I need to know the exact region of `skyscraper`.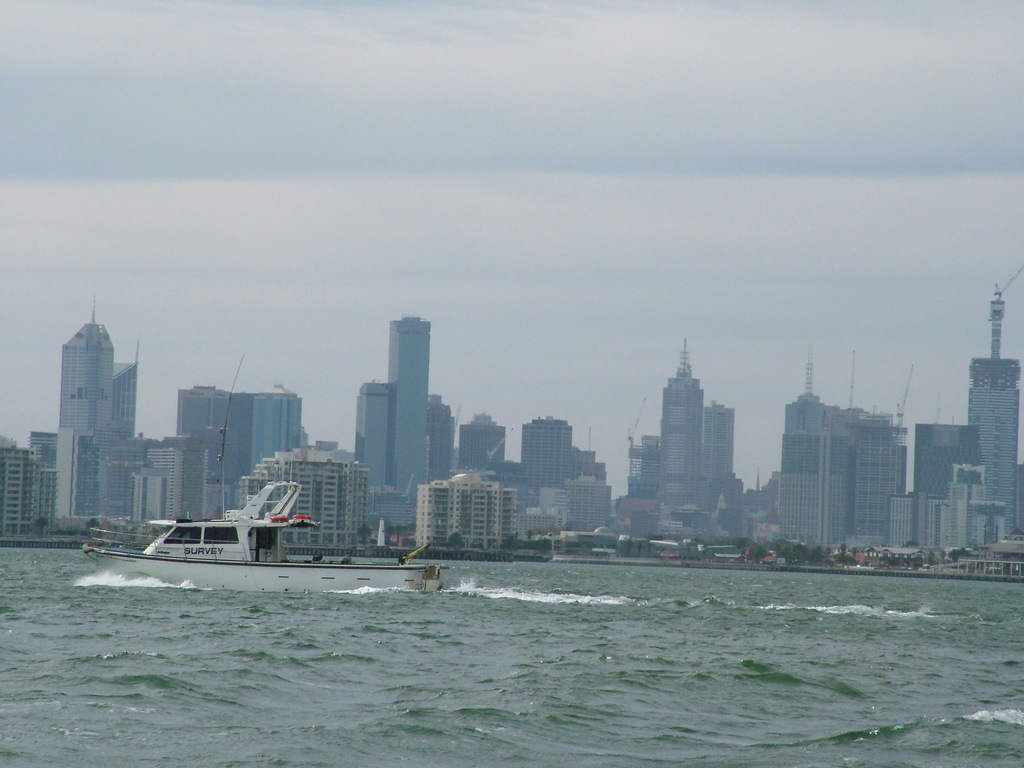
Region: box(457, 417, 506, 470).
